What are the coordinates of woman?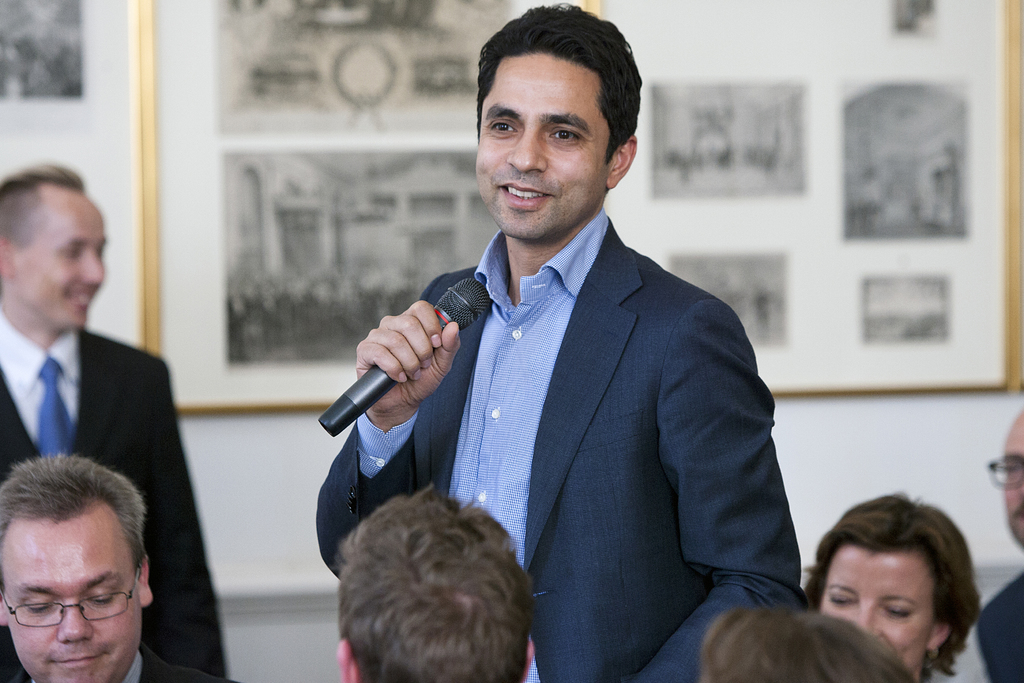
BBox(774, 489, 1016, 682).
